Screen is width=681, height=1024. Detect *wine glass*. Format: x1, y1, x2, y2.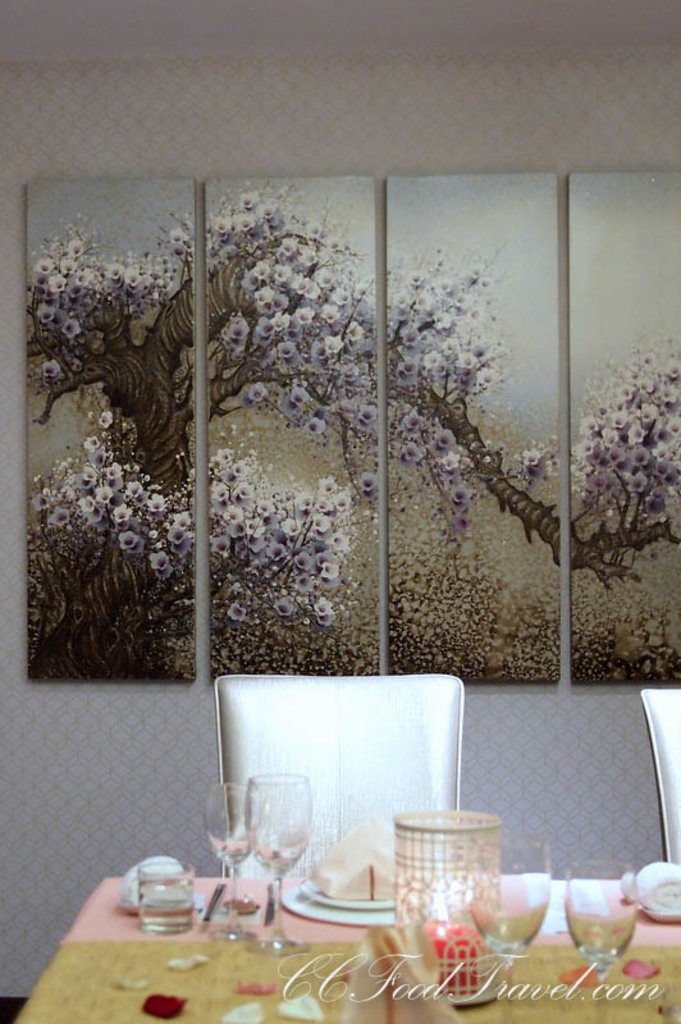
197, 786, 256, 950.
